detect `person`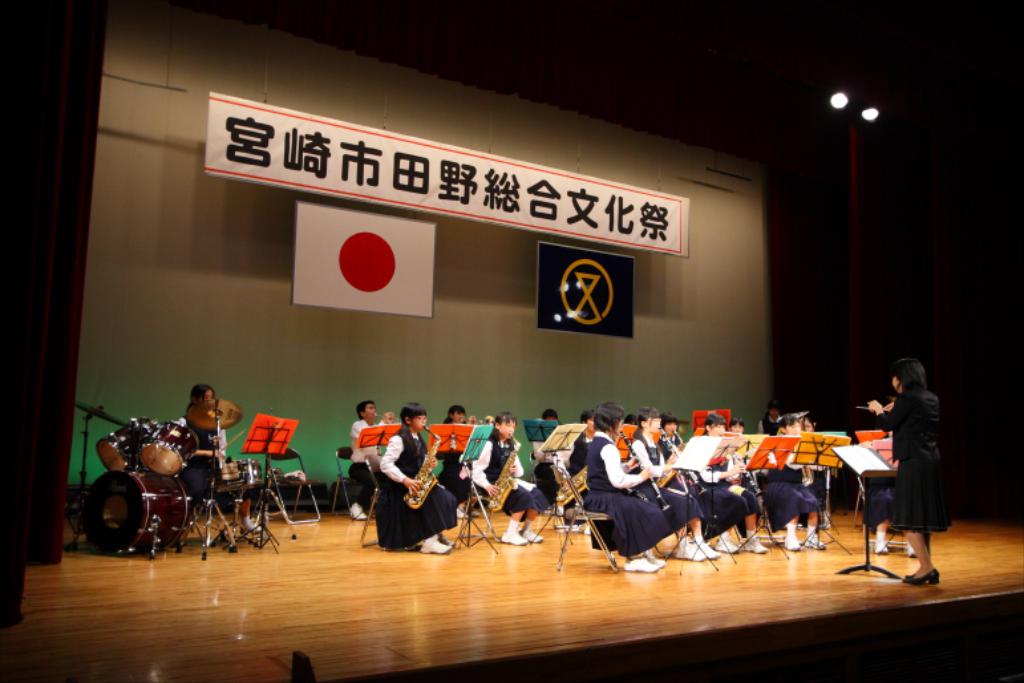
locate(177, 384, 264, 534)
